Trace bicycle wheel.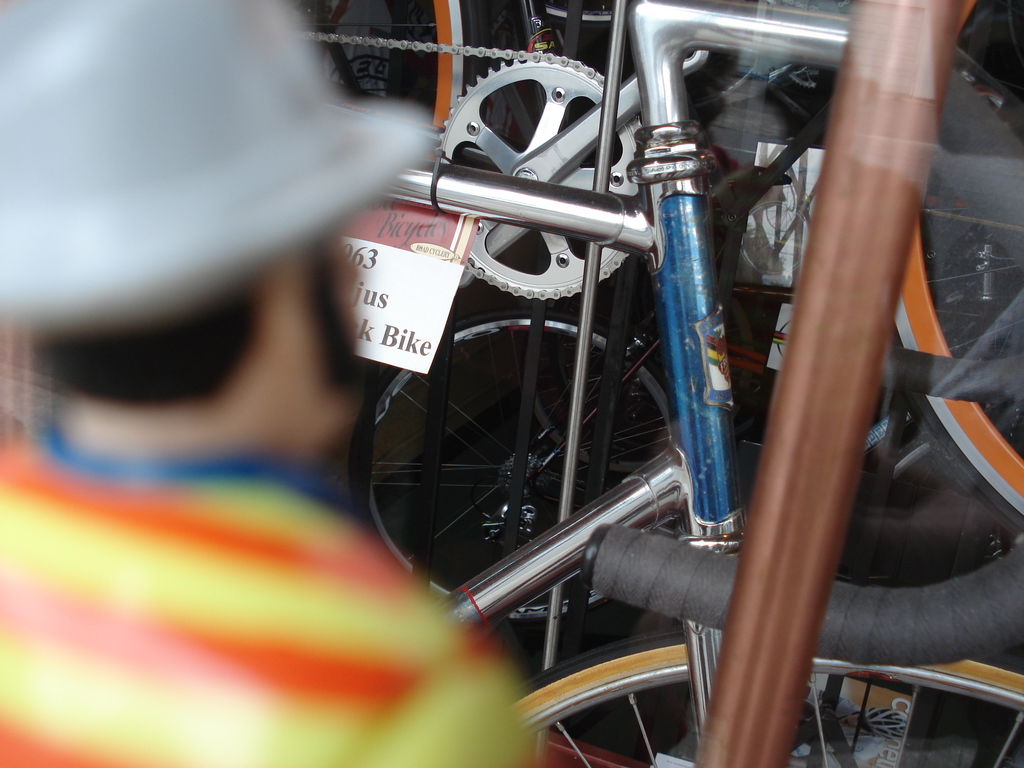
Traced to [346,312,669,618].
